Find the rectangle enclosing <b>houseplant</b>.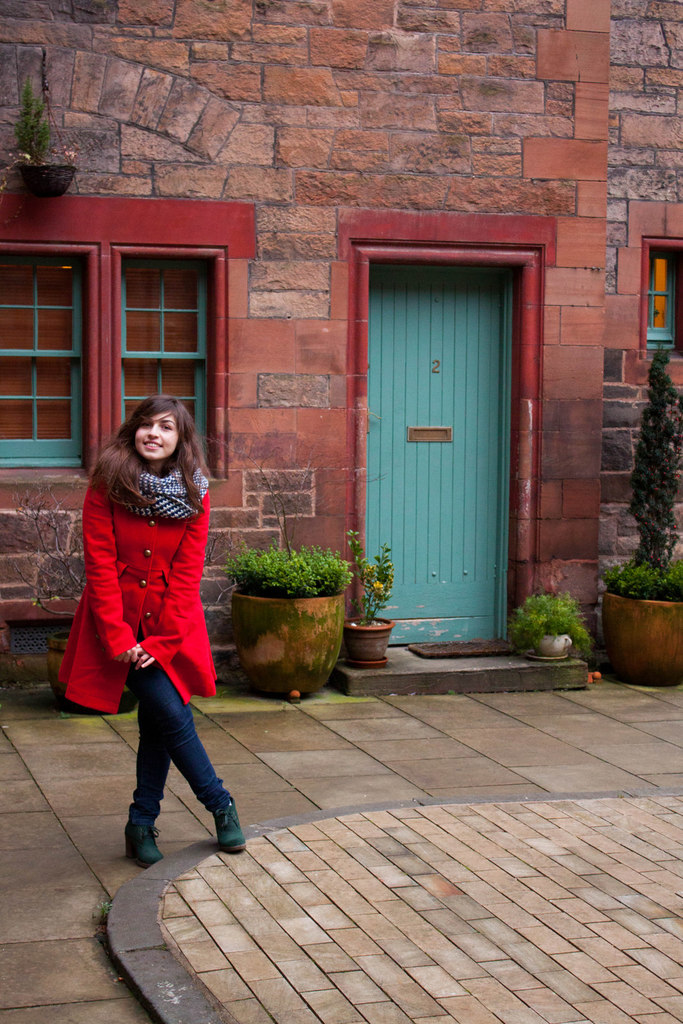
detection(0, 68, 80, 195).
